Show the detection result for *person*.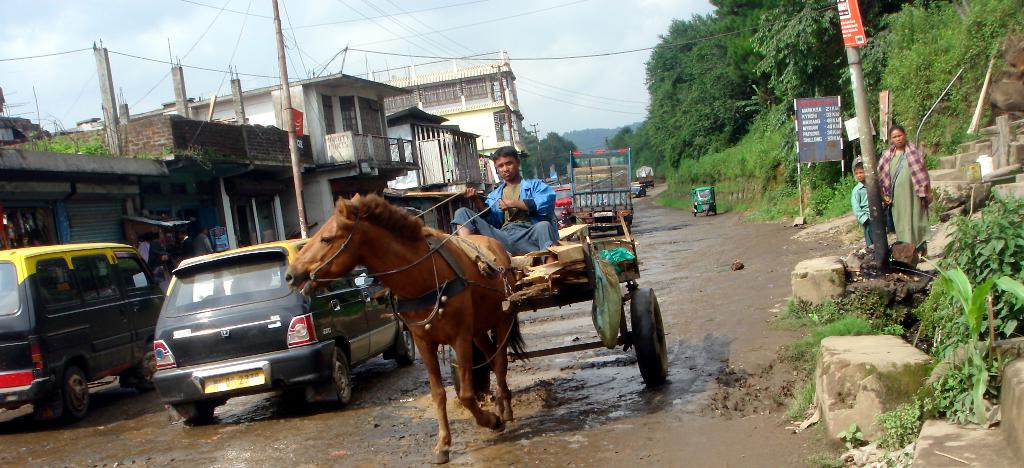
{"x1": 859, "y1": 157, "x2": 886, "y2": 248}.
